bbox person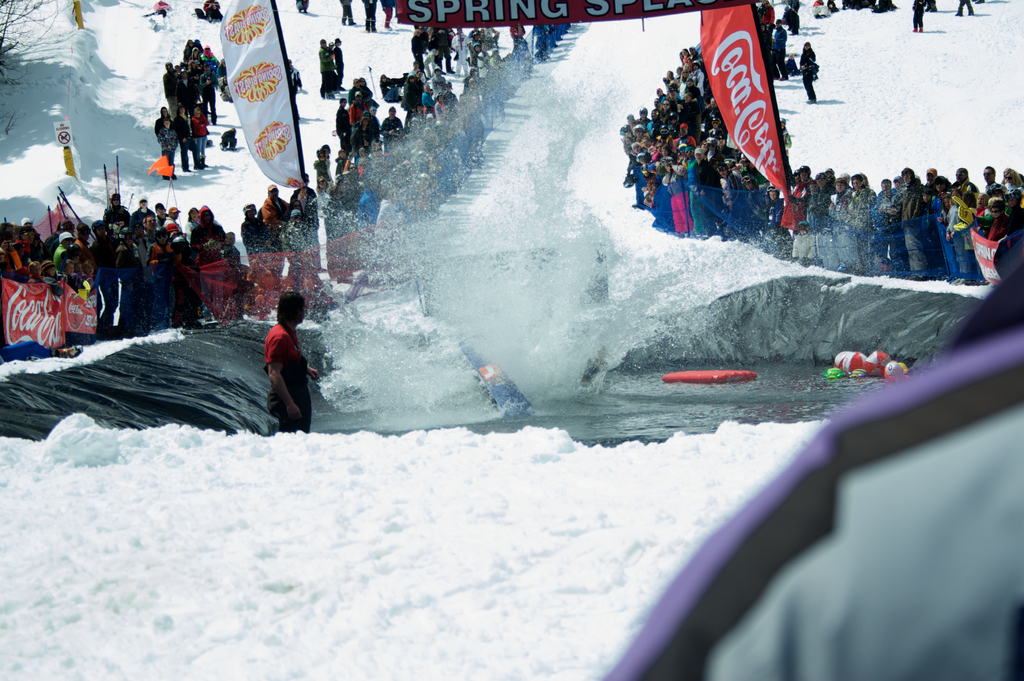
(130,198,156,229)
